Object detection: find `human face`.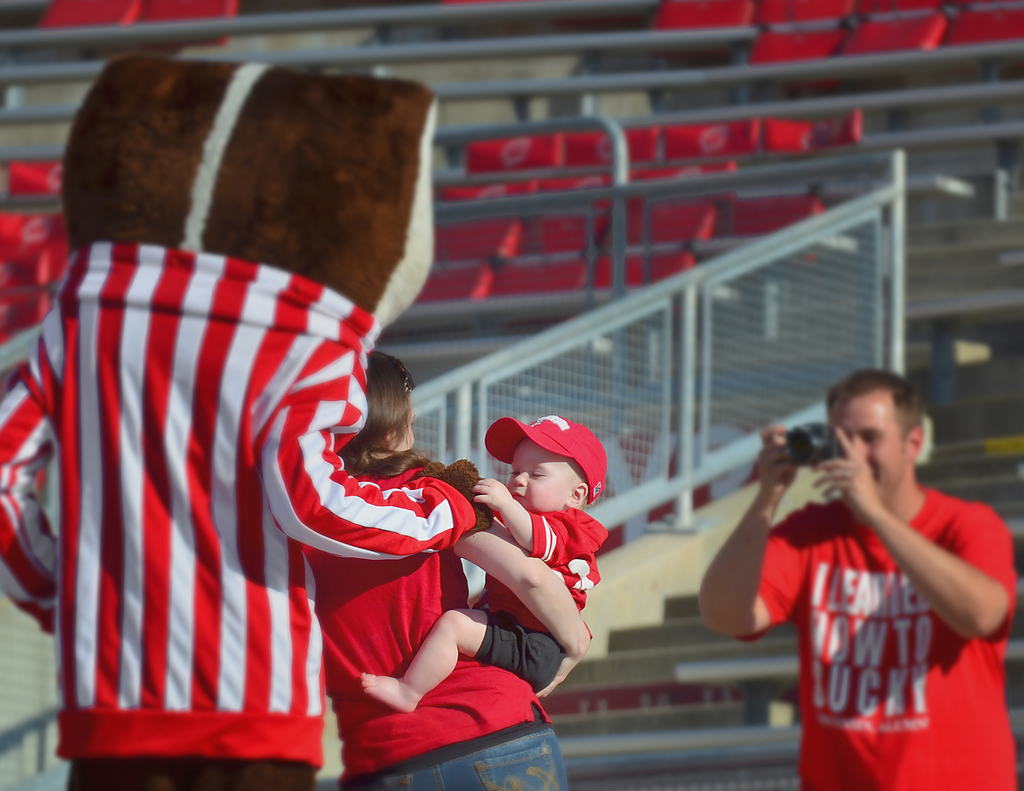
<bbox>822, 381, 909, 504</bbox>.
